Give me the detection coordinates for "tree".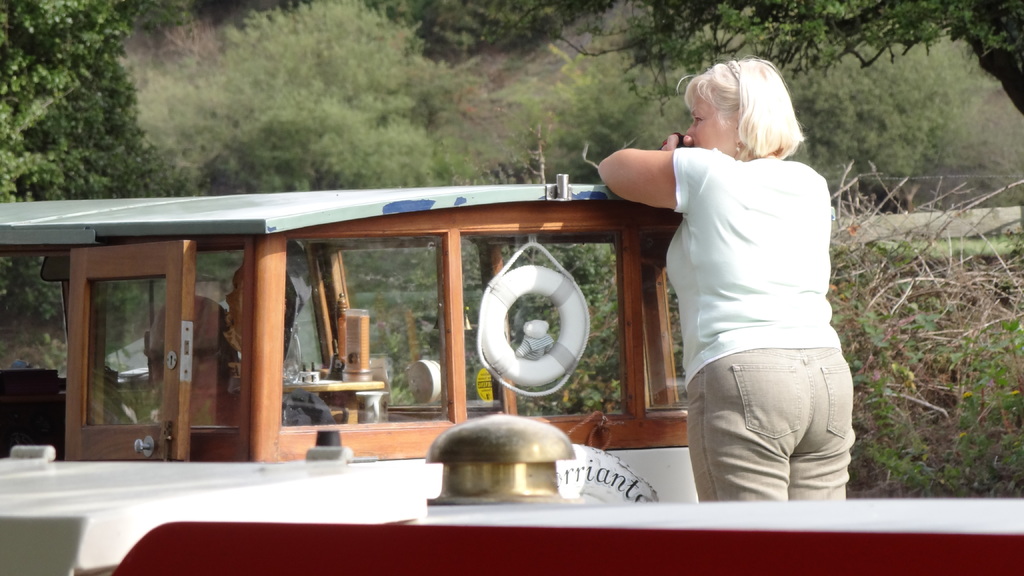
bbox(137, 0, 499, 267).
